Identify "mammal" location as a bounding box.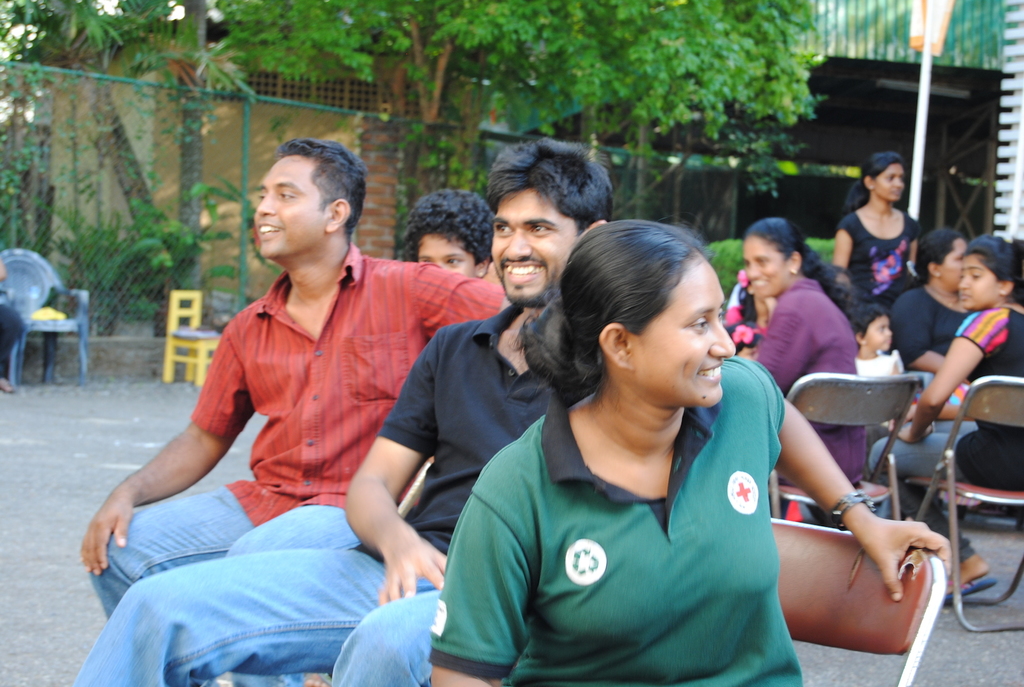
<box>835,152,922,304</box>.
